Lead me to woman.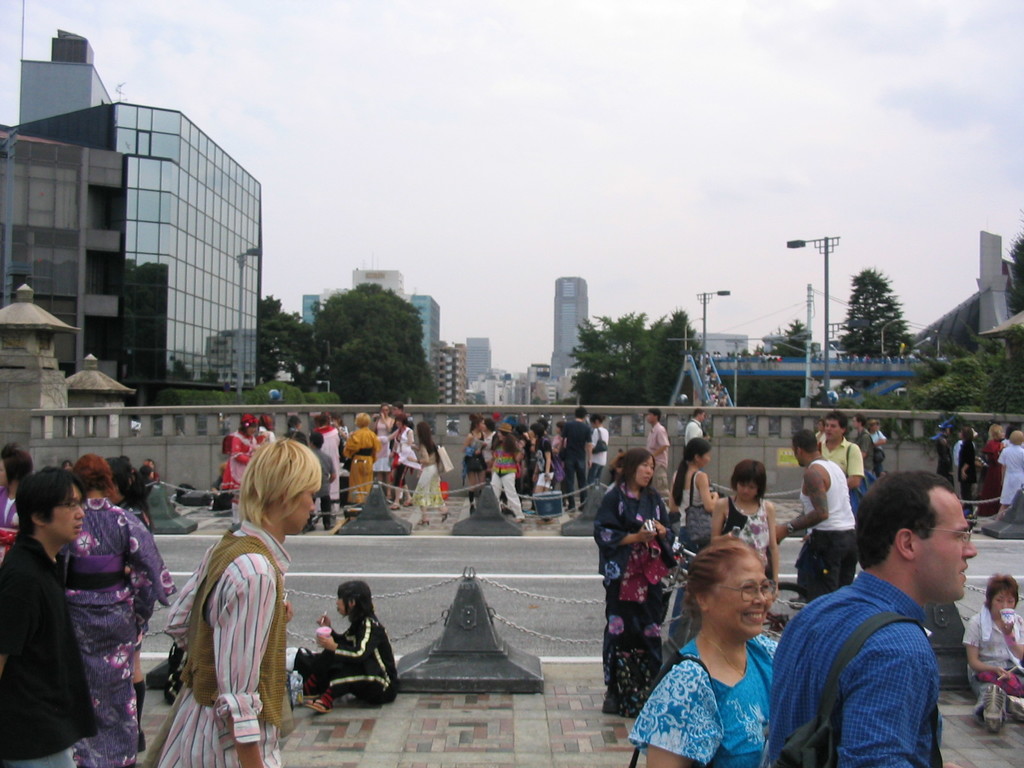
Lead to bbox=(710, 461, 779, 604).
